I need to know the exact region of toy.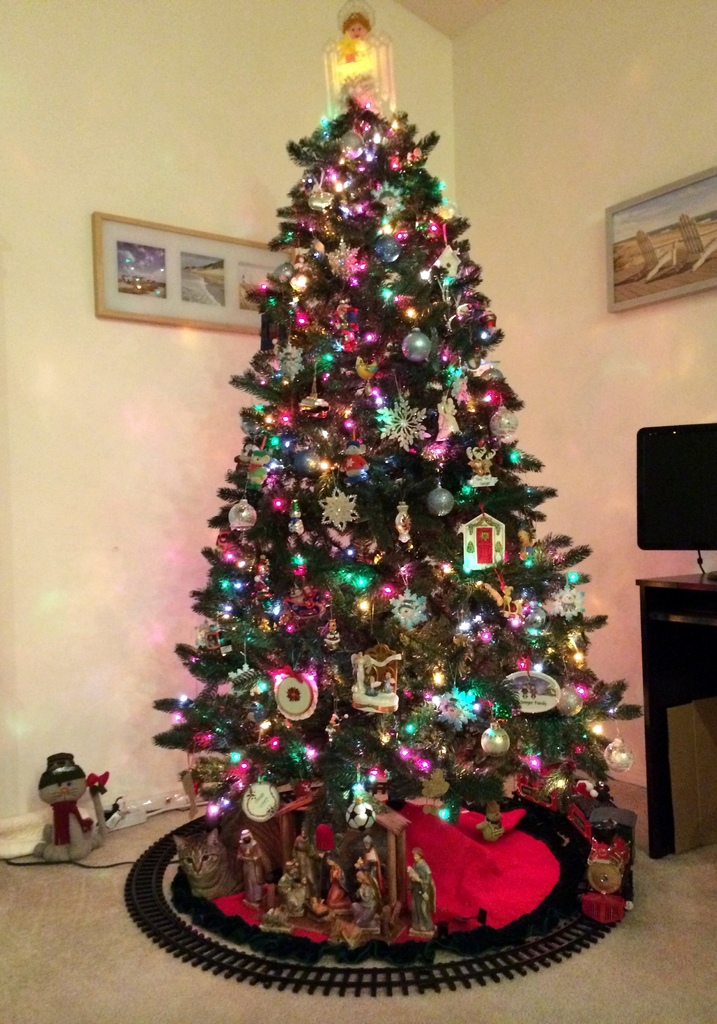
Region: x1=325 y1=856 x2=355 y2=917.
